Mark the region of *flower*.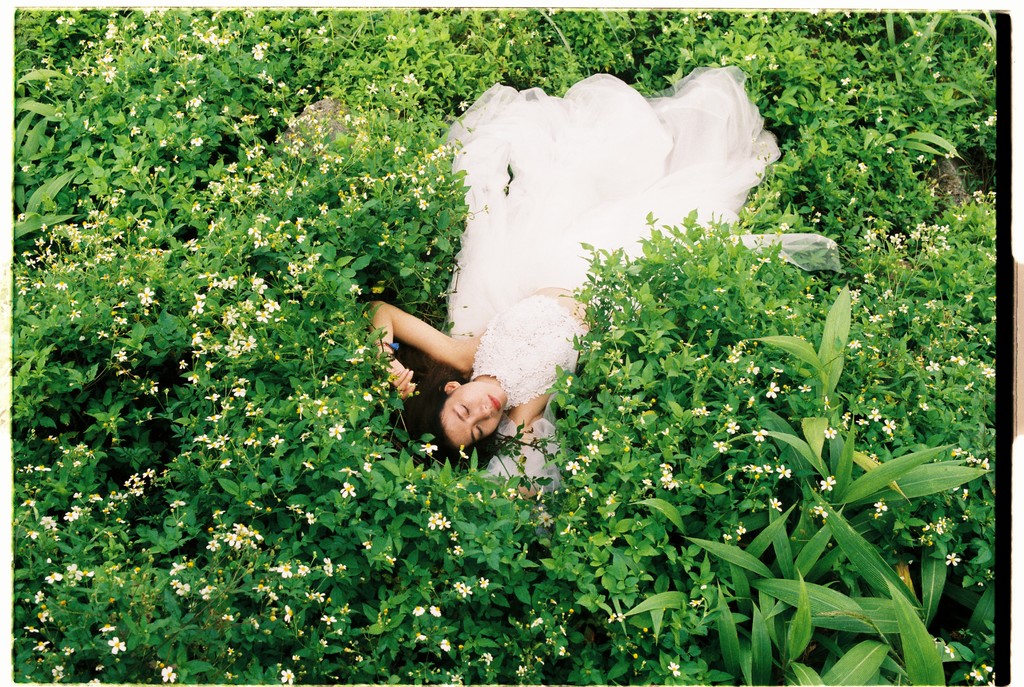
Region: [x1=950, y1=555, x2=959, y2=570].
